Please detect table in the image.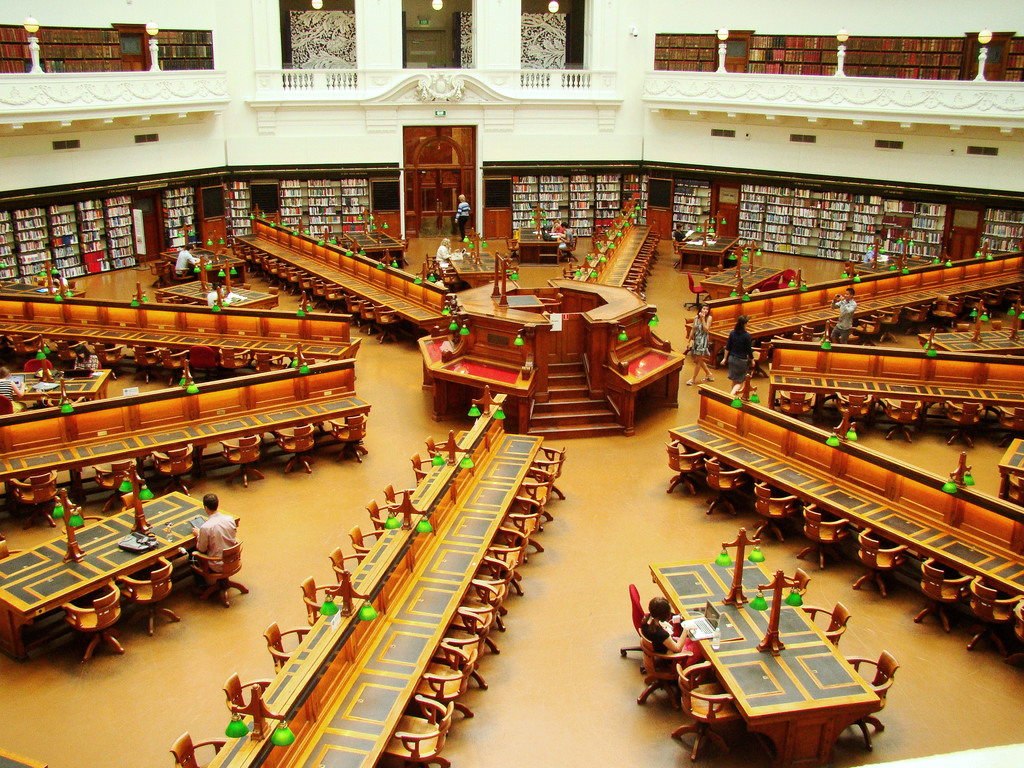
bbox(345, 233, 413, 266).
